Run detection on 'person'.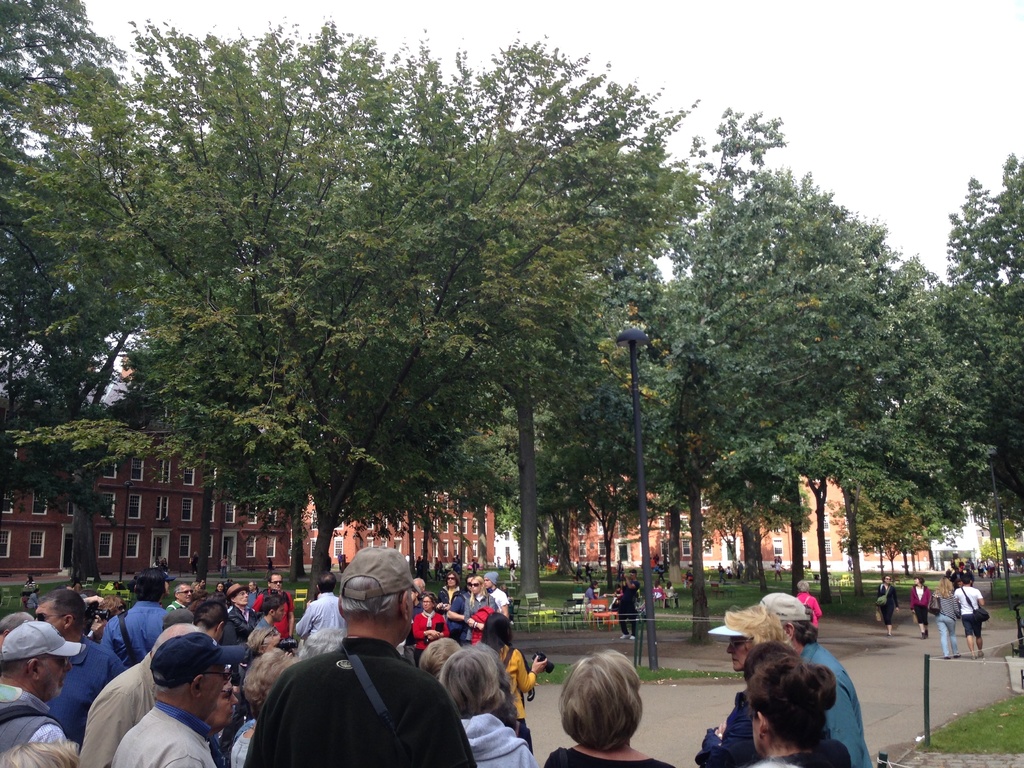
Result: 689 604 783 767.
